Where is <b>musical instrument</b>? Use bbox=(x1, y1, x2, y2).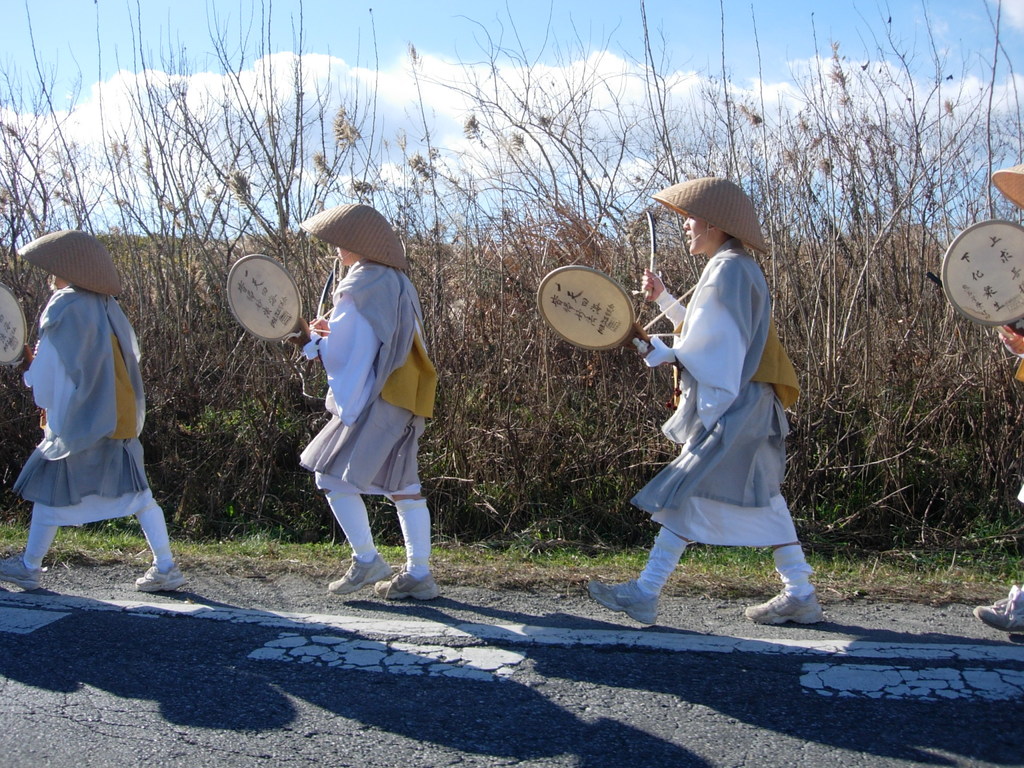
bbox=(938, 216, 1023, 326).
